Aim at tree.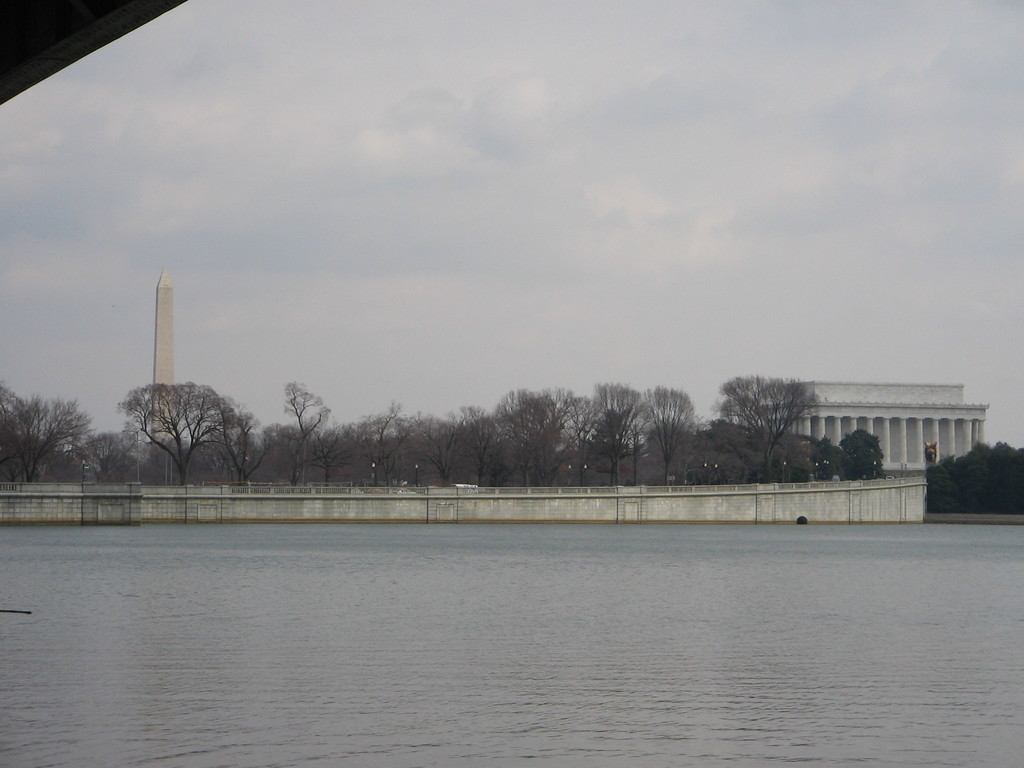
Aimed at 810, 438, 847, 484.
